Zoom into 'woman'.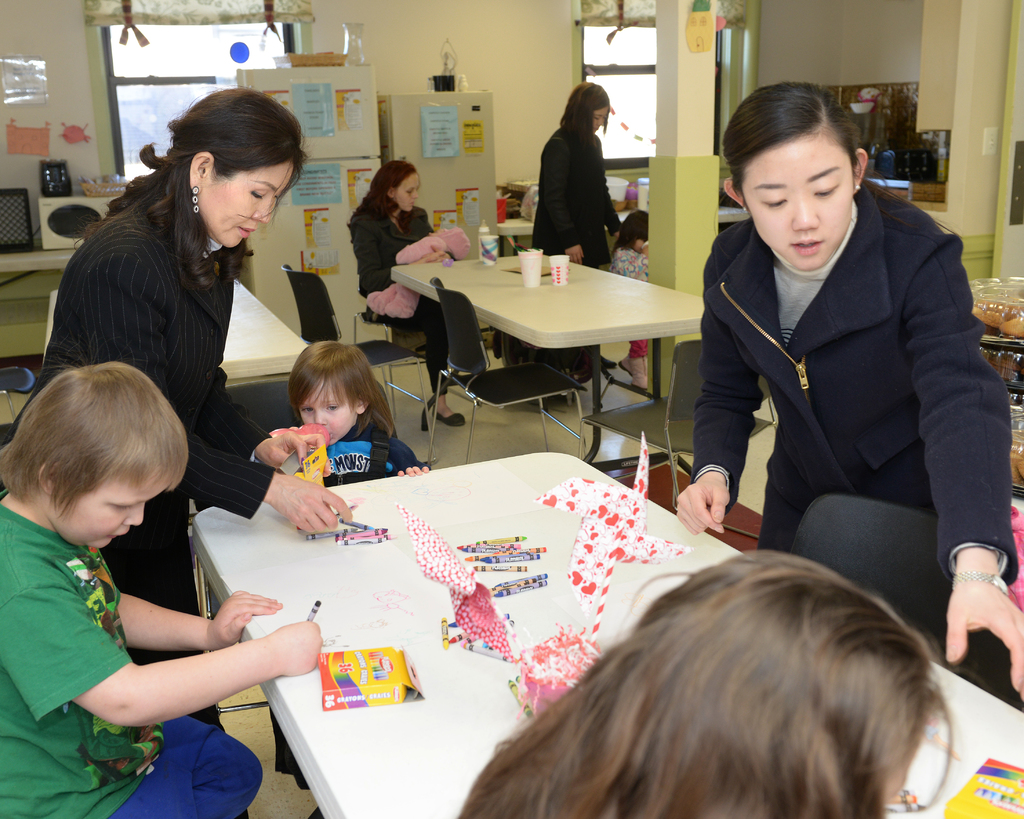
Zoom target: [x1=527, y1=86, x2=632, y2=297].
